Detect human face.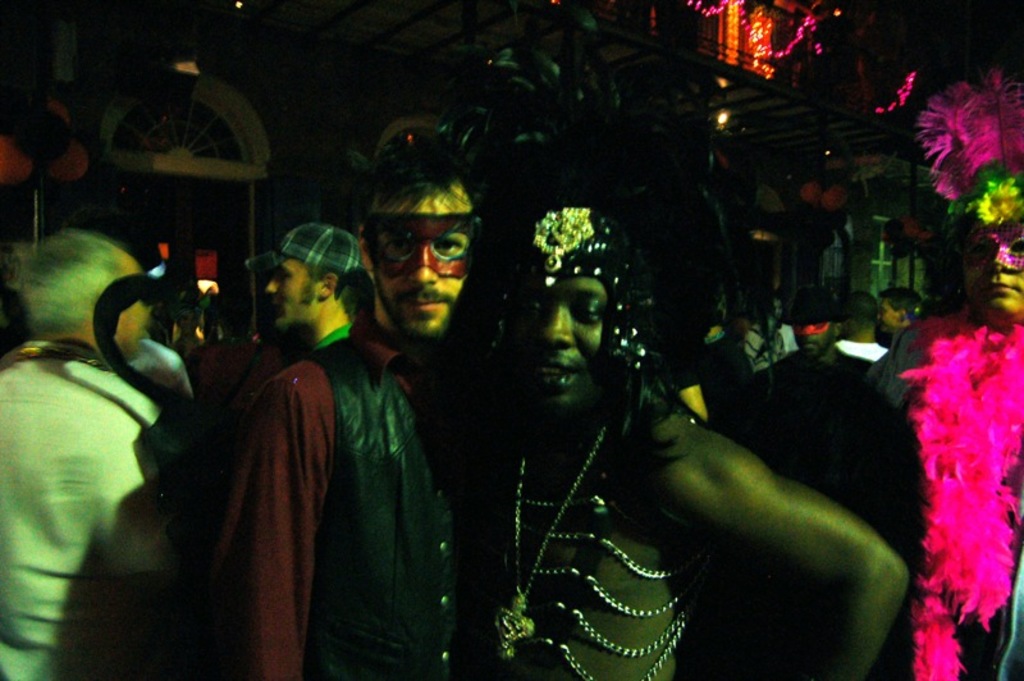
Detected at box=[115, 252, 155, 353].
